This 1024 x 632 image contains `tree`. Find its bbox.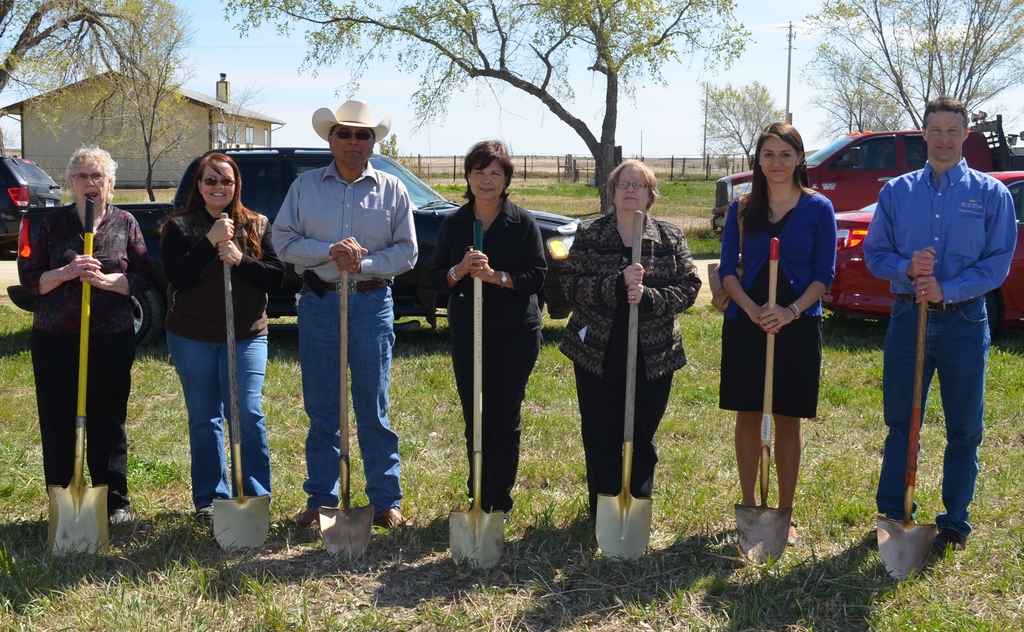
(x1=804, y1=53, x2=899, y2=131).
